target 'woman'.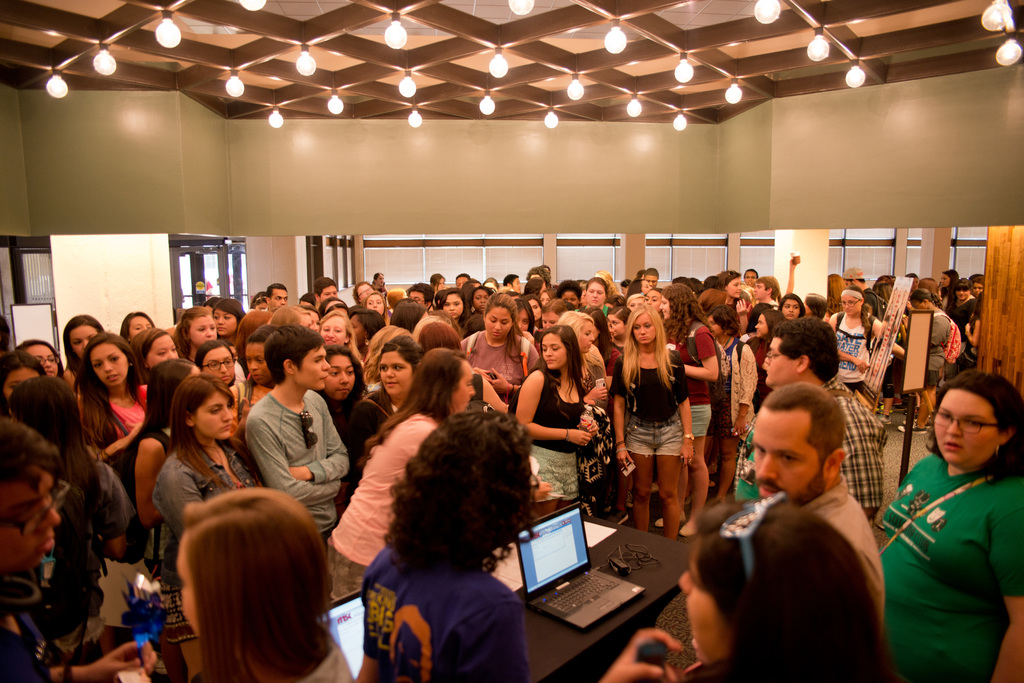
Target region: [x1=0, y1=351, x2=44, y2=419].
